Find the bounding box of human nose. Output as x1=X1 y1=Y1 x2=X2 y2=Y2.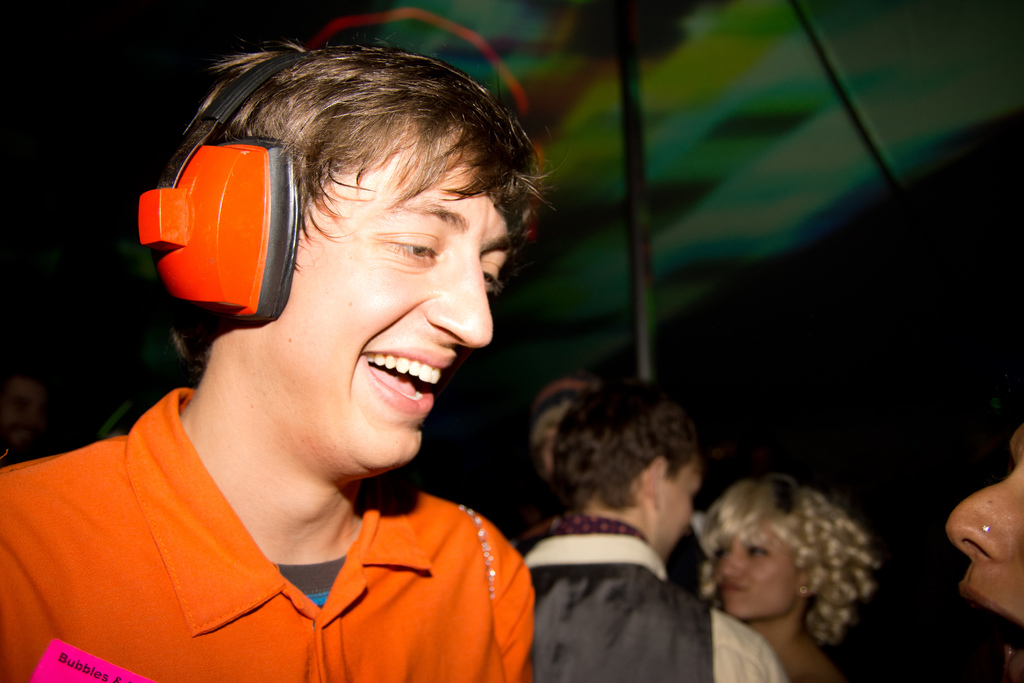
x1=941 y1=472 x2=1012 y2=562.
